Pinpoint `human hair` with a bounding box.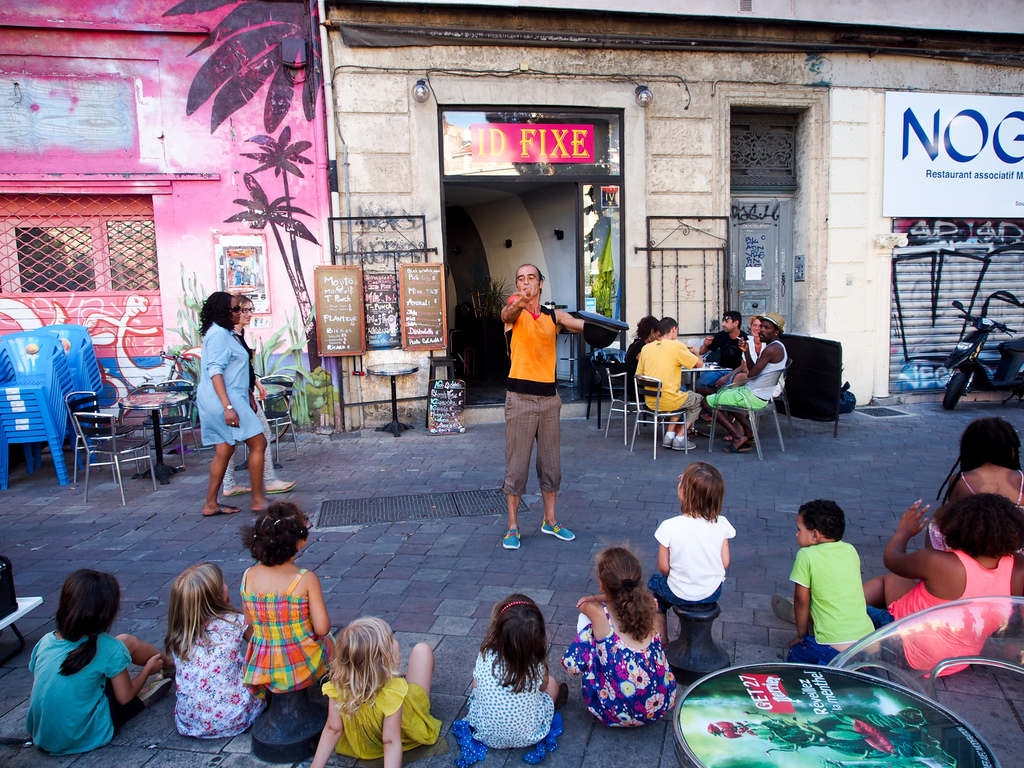
[x1=200, y1=290, x2=241, y2=338].
